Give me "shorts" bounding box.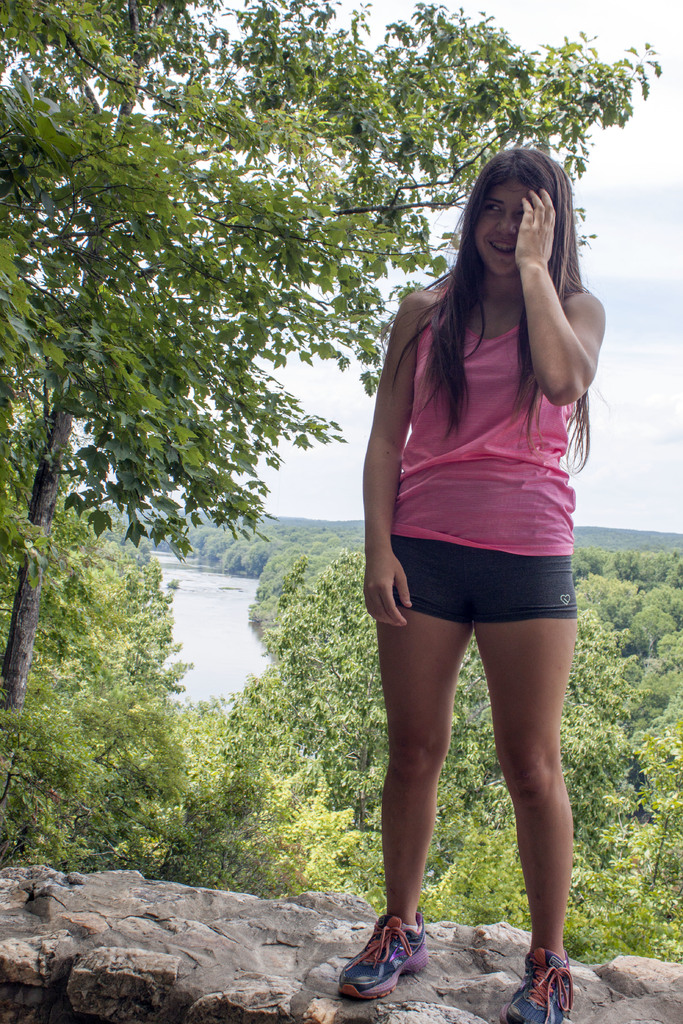
392, 534, 579, 623.
